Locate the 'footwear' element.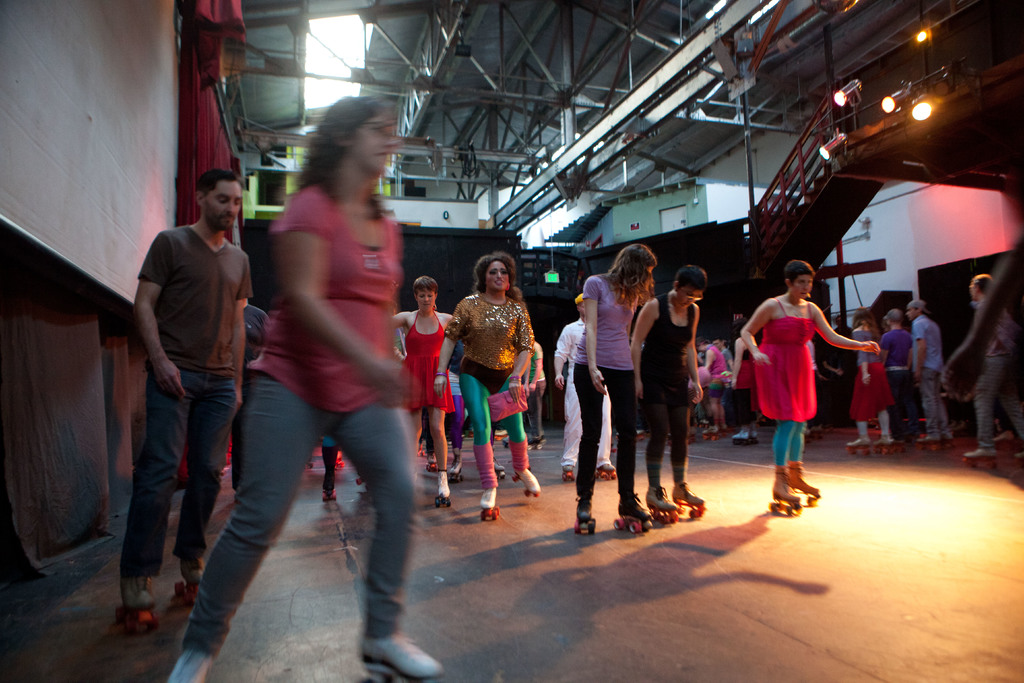
Element bbox: <region>917, 432, 945, 445</region>.
